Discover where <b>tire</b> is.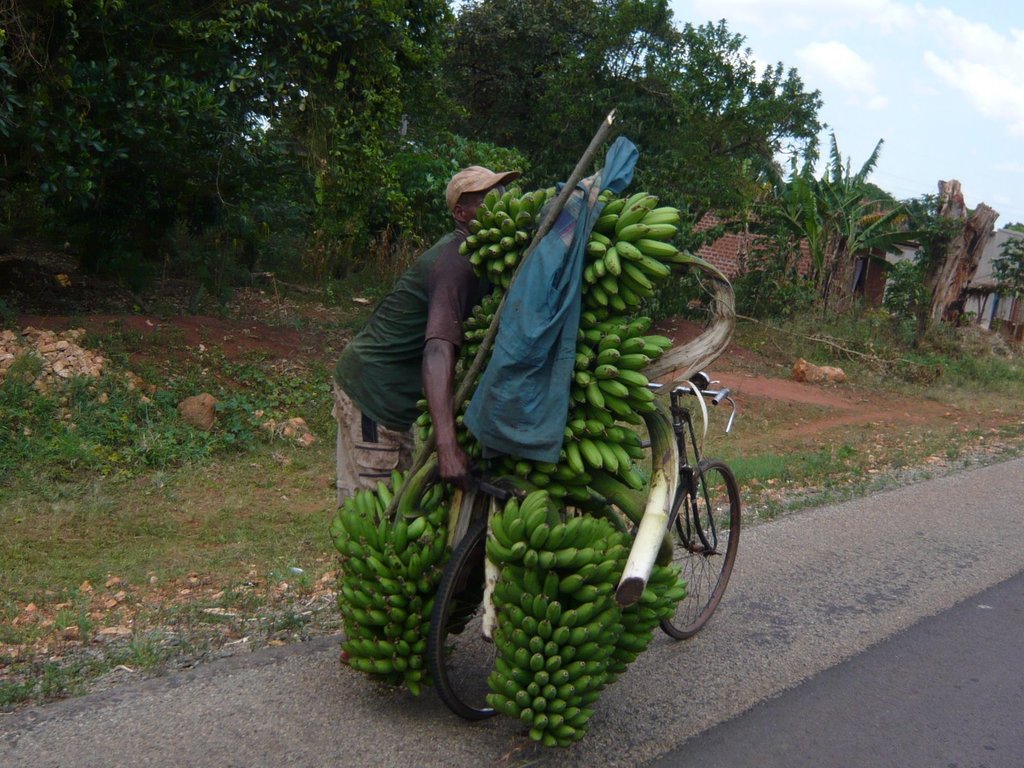
Discovered at (426,515,511,723).
